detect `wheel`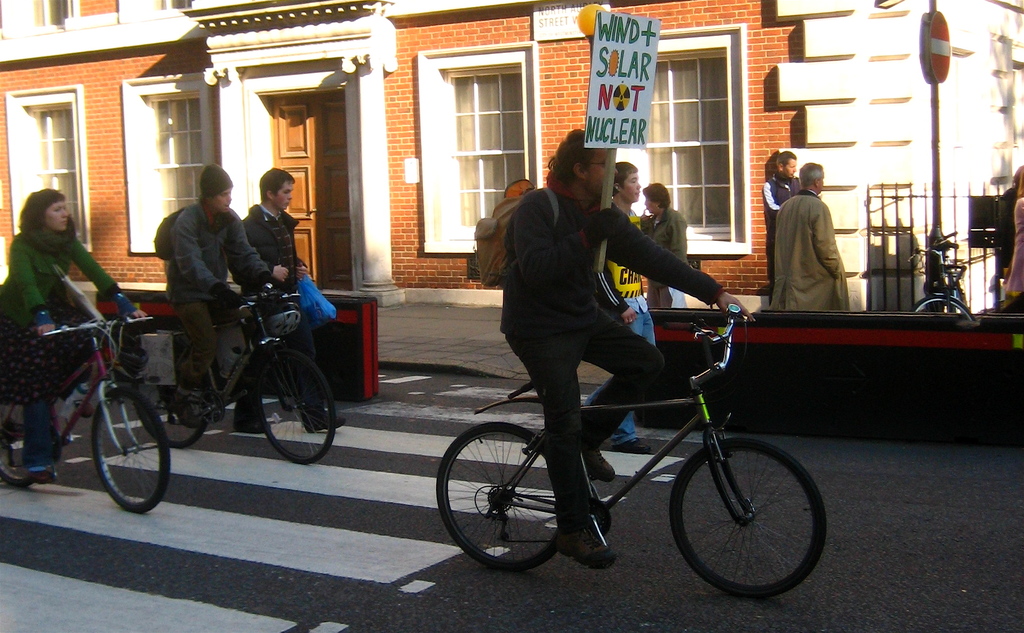
left=136, top=336, right=205, bottom=450
